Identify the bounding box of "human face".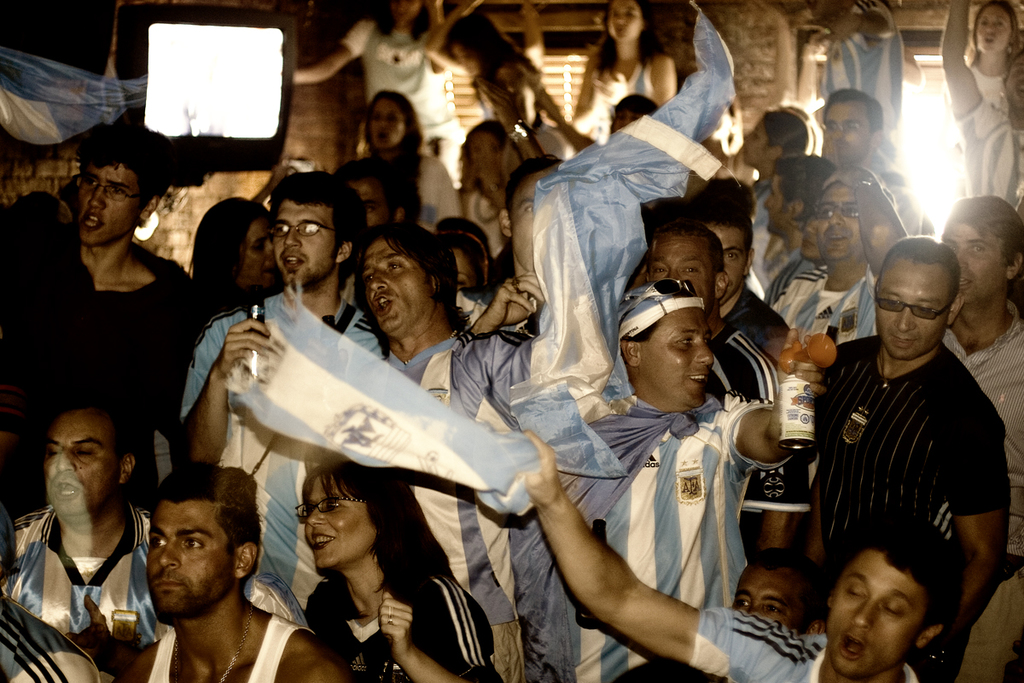
BBox(872, 258, 949, 361).
